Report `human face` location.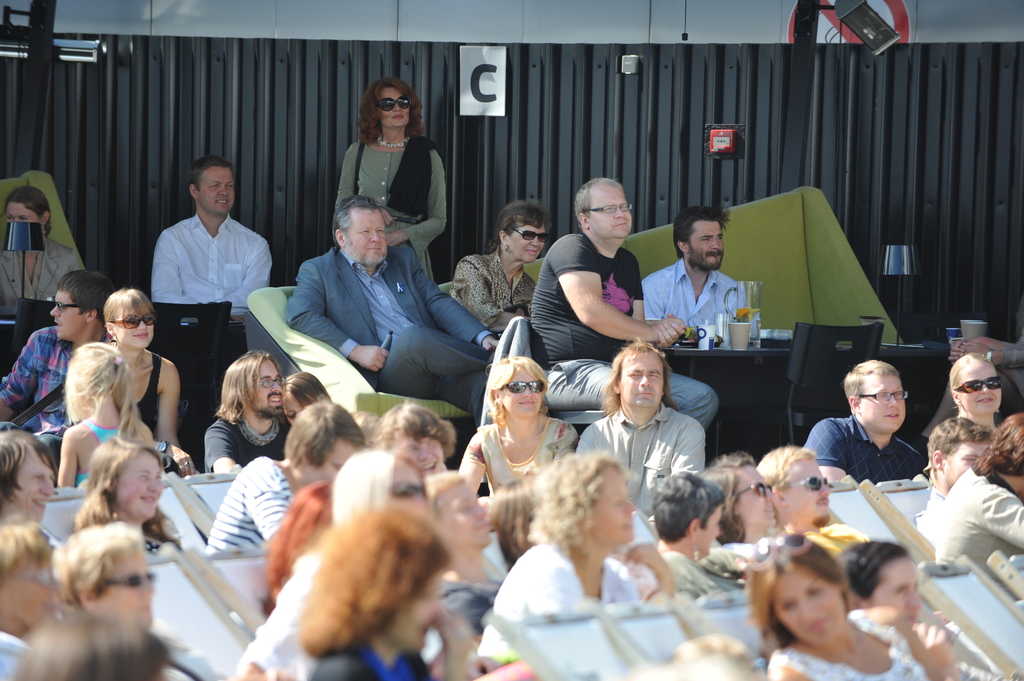
Report: [x1=4, y1=200, x2=39, y2=228].
